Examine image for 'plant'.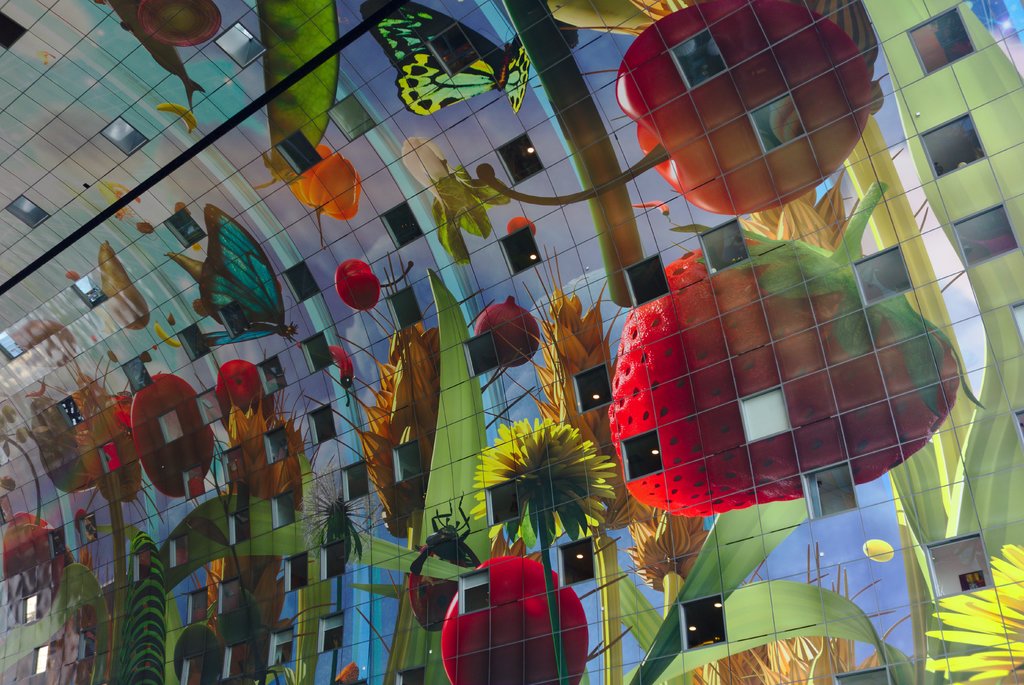
Examination result: region(0, 0, 1023, 684).
